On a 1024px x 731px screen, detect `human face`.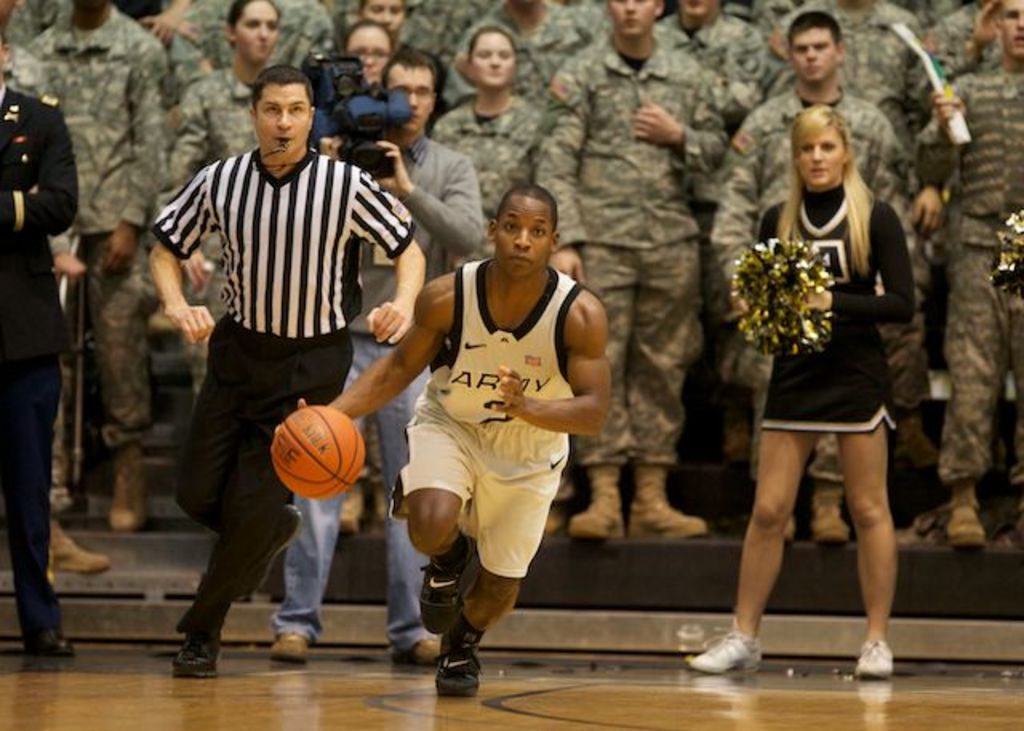
left=792, top=29, right=838, bottom=88.
